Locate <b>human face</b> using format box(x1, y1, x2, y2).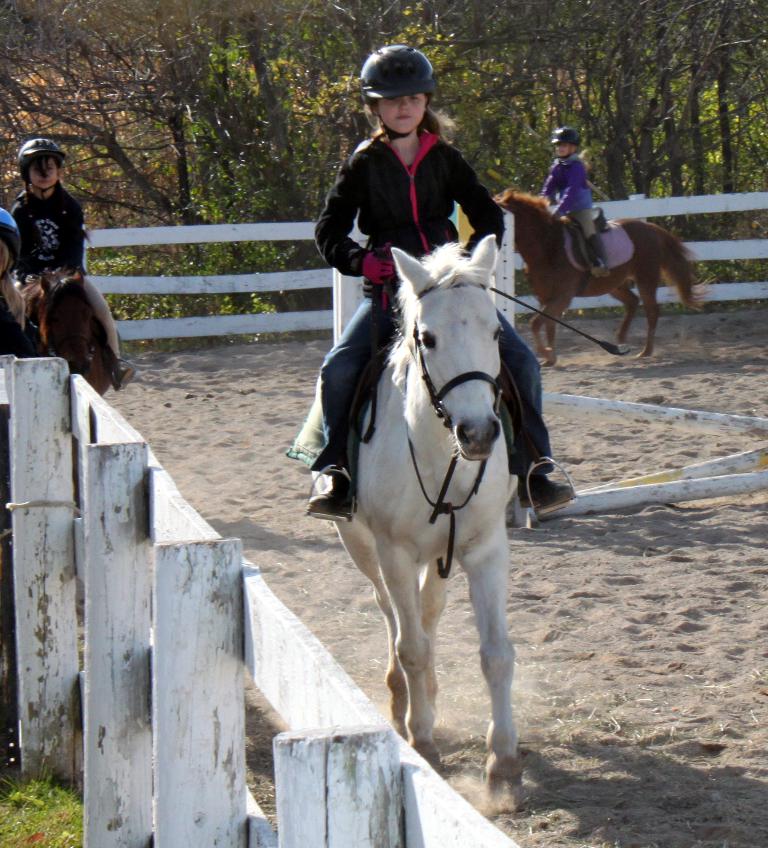
box(27, 157, 57, 192).
